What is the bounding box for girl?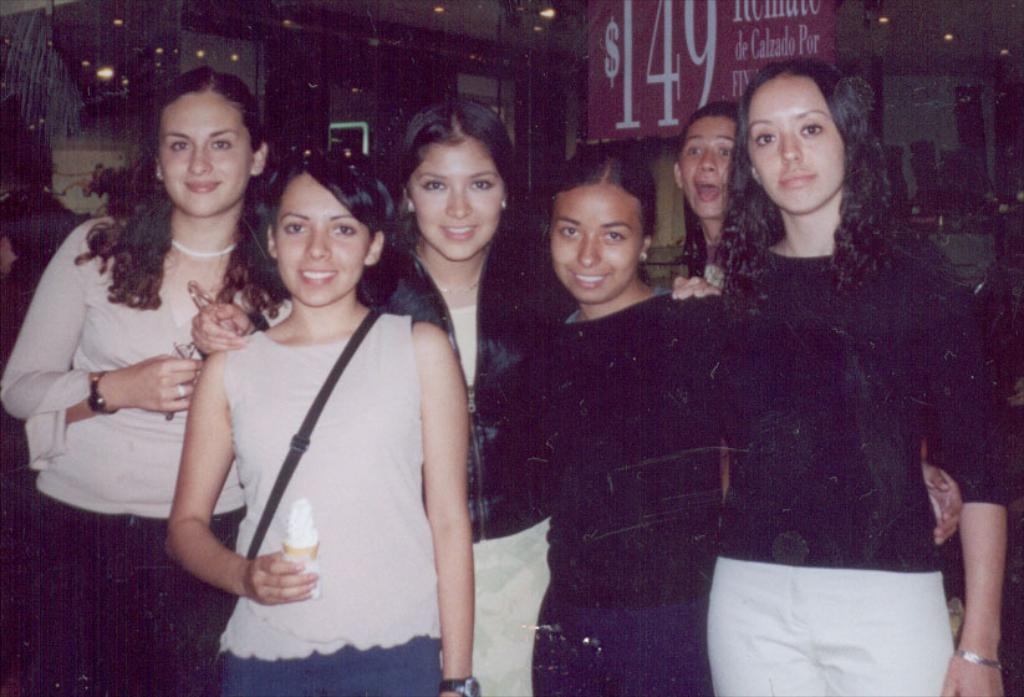
x1=712, y1=57, x2=1014, y2=696.
